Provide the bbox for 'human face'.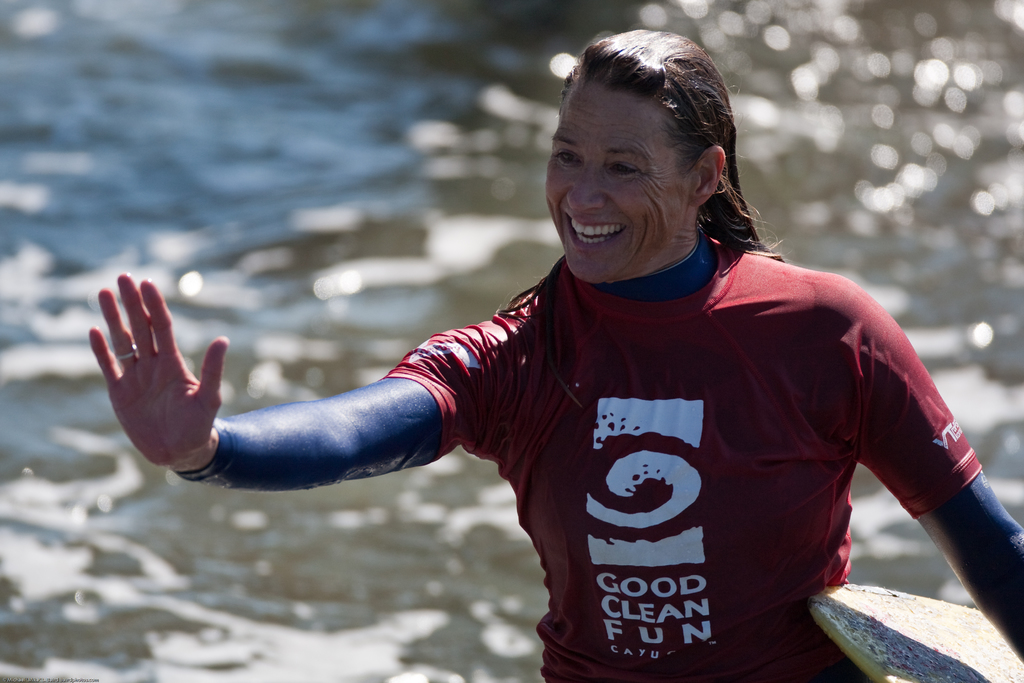
(x1=545, y1=83, x2=692, y2=281).
